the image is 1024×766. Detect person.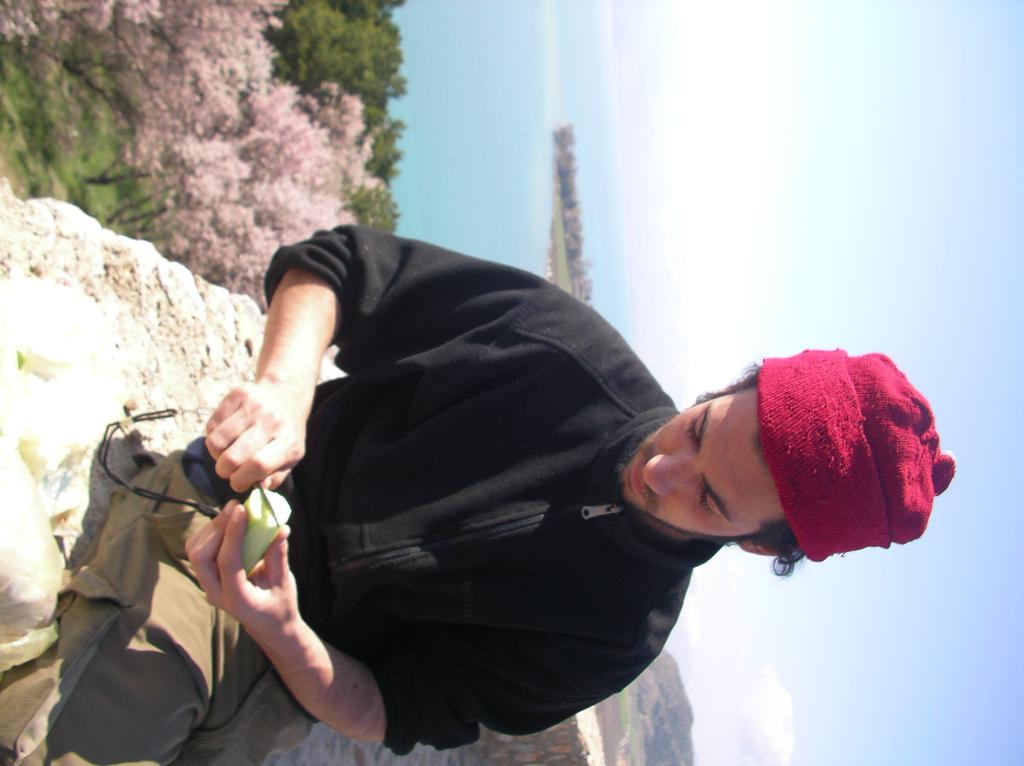
Detection: region(0, 225, 955, 765).
